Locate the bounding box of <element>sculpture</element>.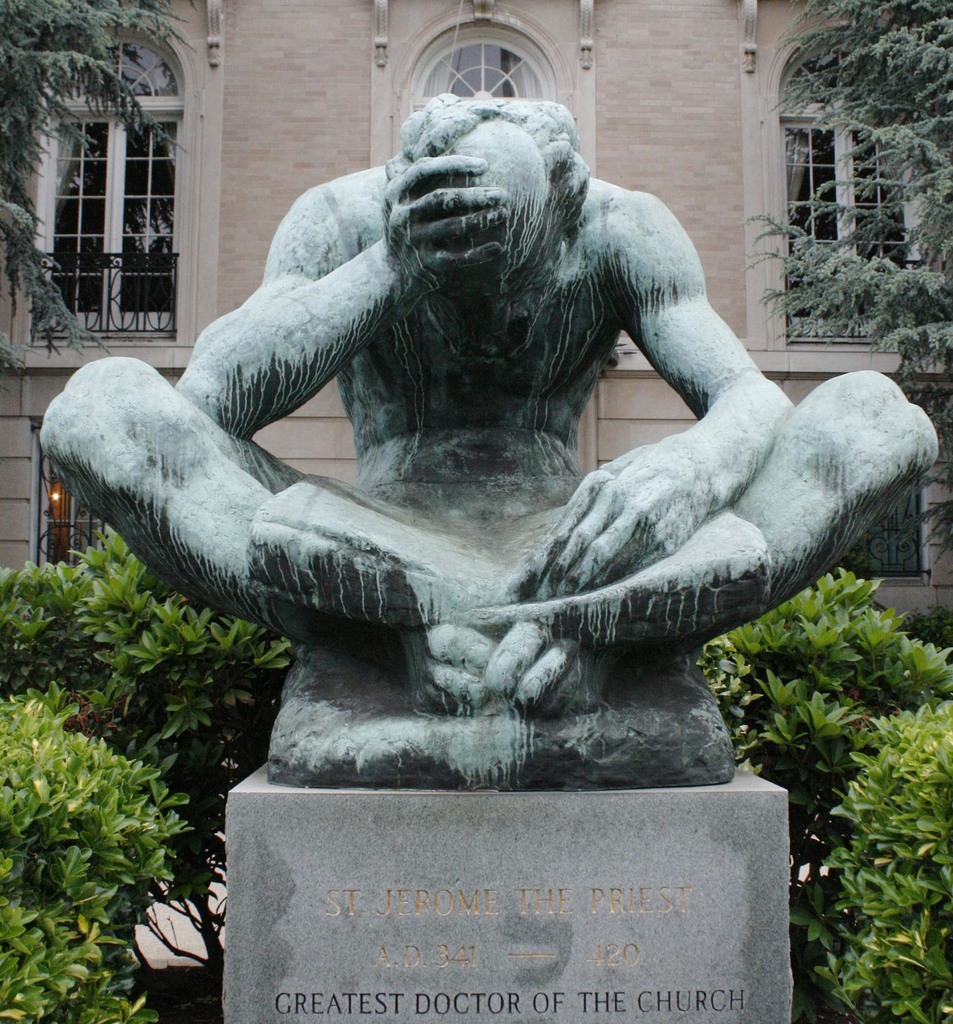
Bounding box: [37, 90, 940, 788].
